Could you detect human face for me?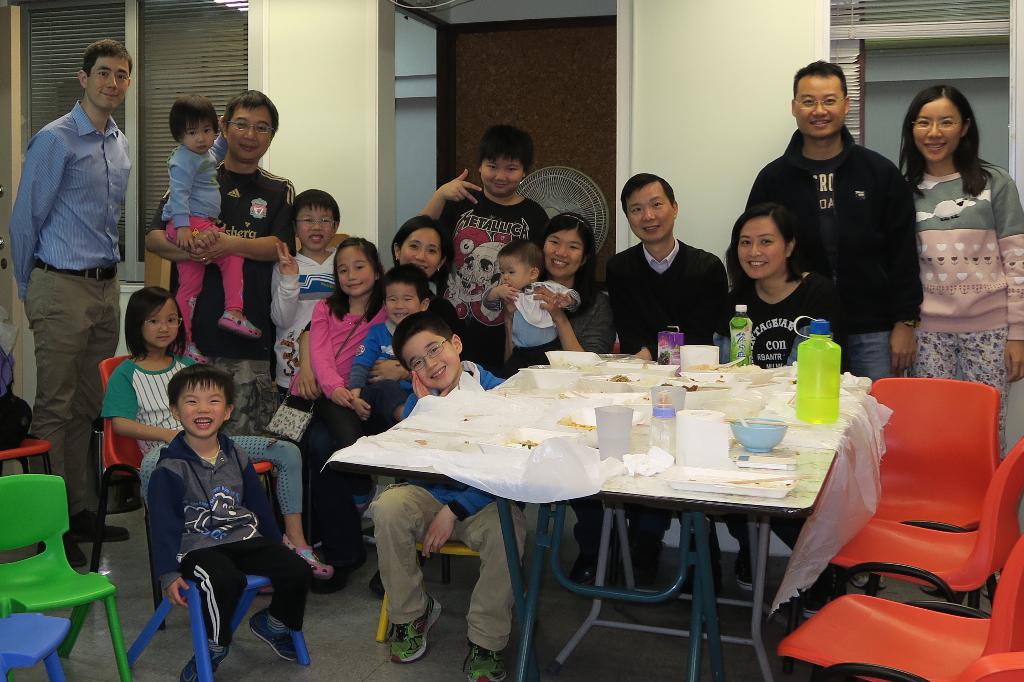
Detection result: [x1=628, y1=183, x2=675, y2=242].
